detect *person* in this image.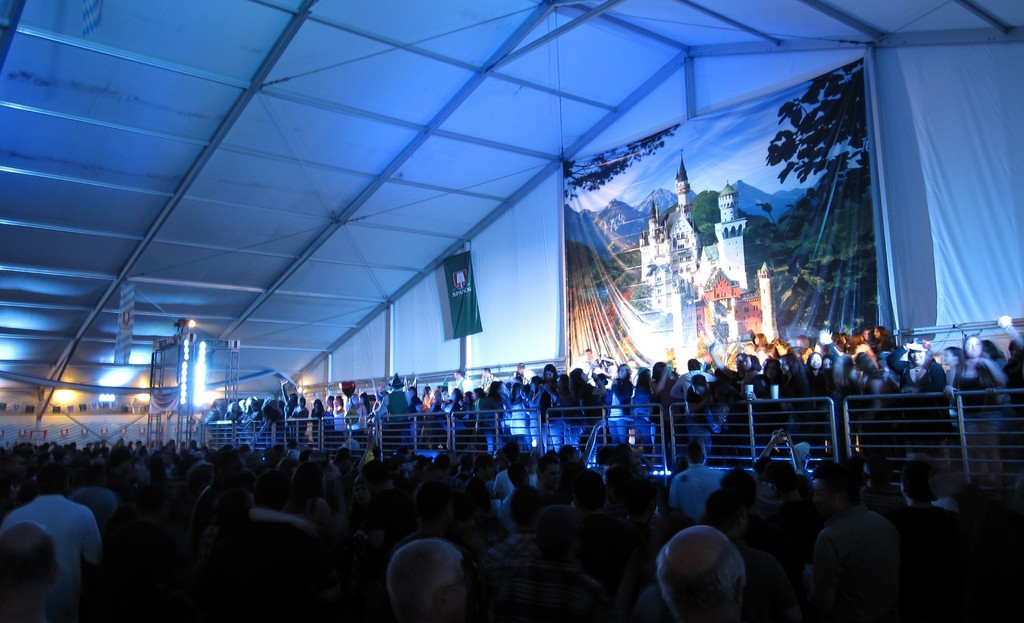
Detection: crop(408, 482, 456, 536).
